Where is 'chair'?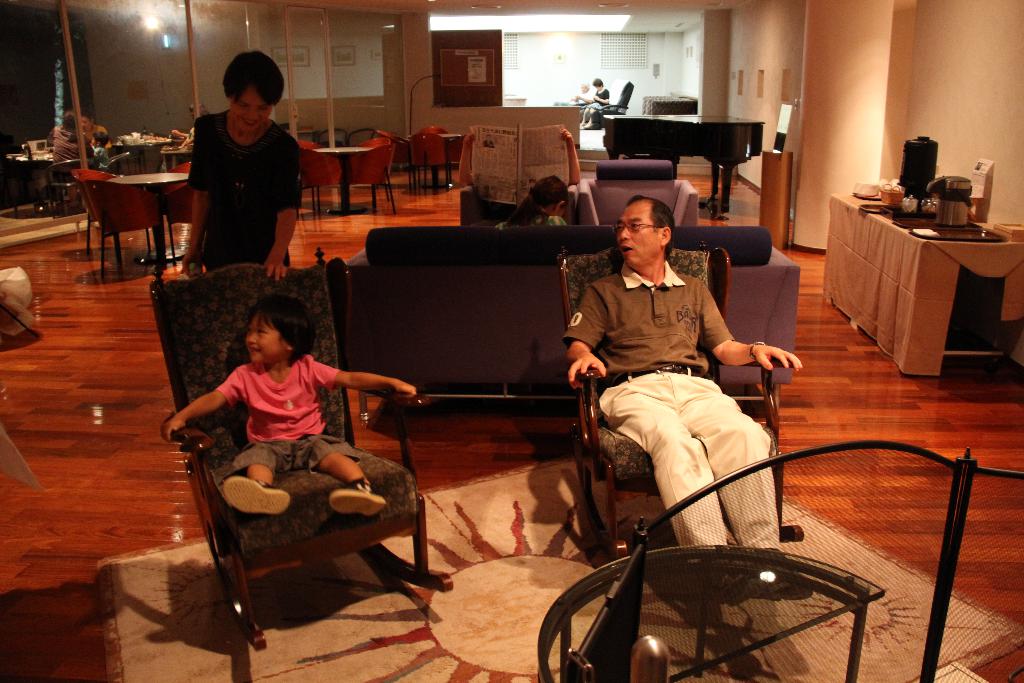
<box>148,347,428,654</box>.
